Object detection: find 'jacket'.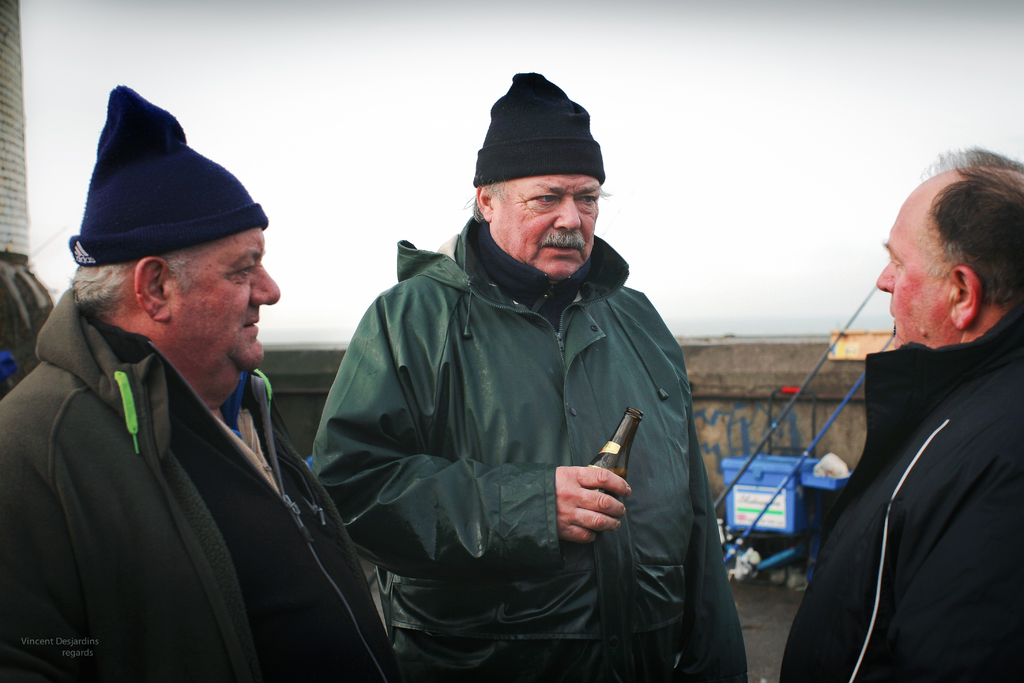
<region>260, 148, 736, 682</region>.
